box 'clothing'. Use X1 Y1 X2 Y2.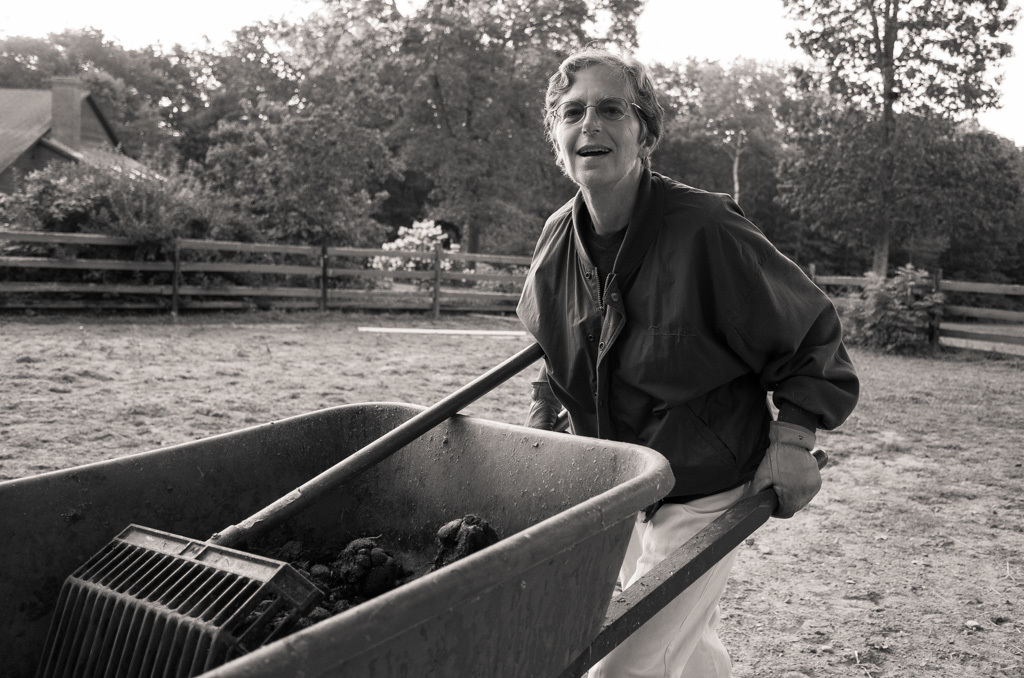
587 481 736 677.
